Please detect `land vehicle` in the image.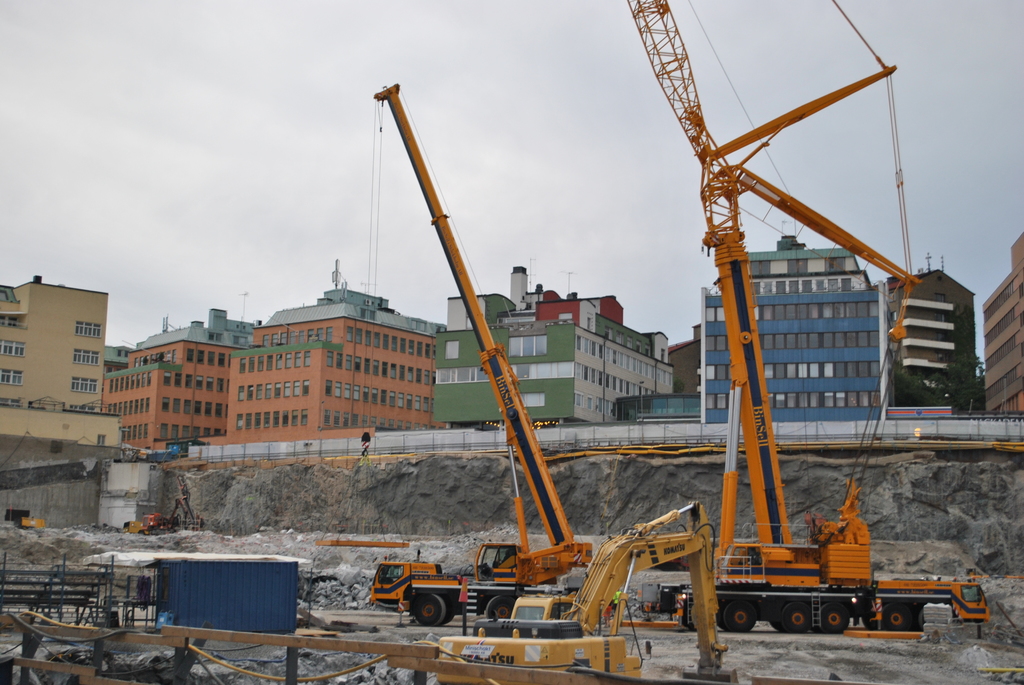
{"x1": 631, "y1": 164, "x2": 990, "y2": 637}.
